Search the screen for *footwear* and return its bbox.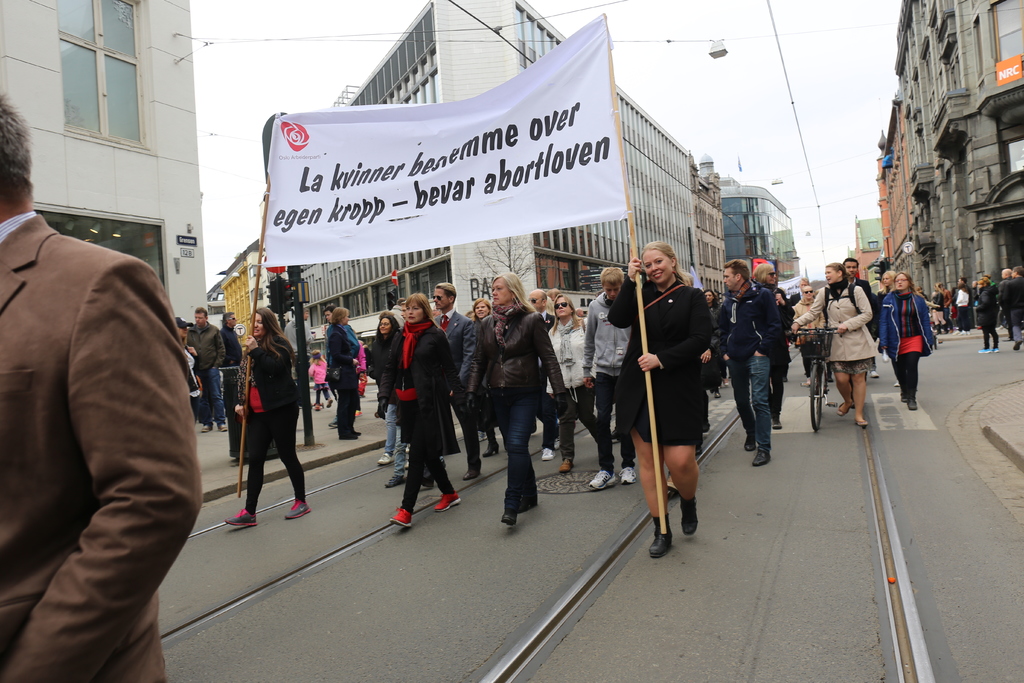
Found: x1=979 y1=347 x2=990 y2=354.
